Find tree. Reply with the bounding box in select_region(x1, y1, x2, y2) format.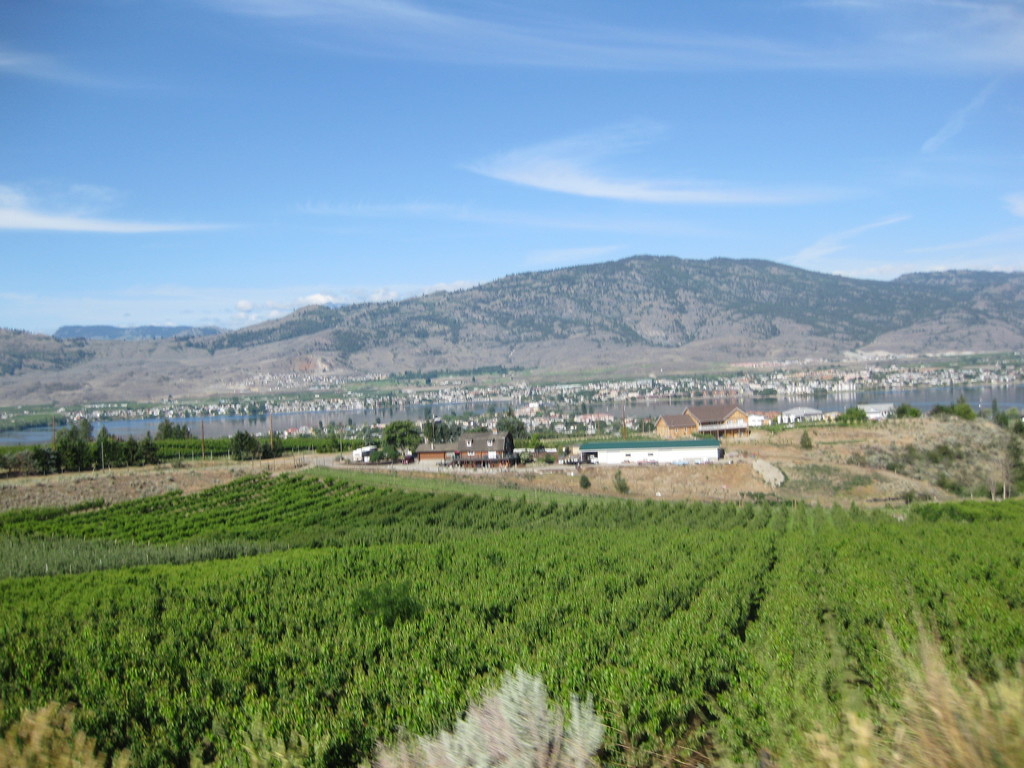
select_region(614, 461, 636, 499).
